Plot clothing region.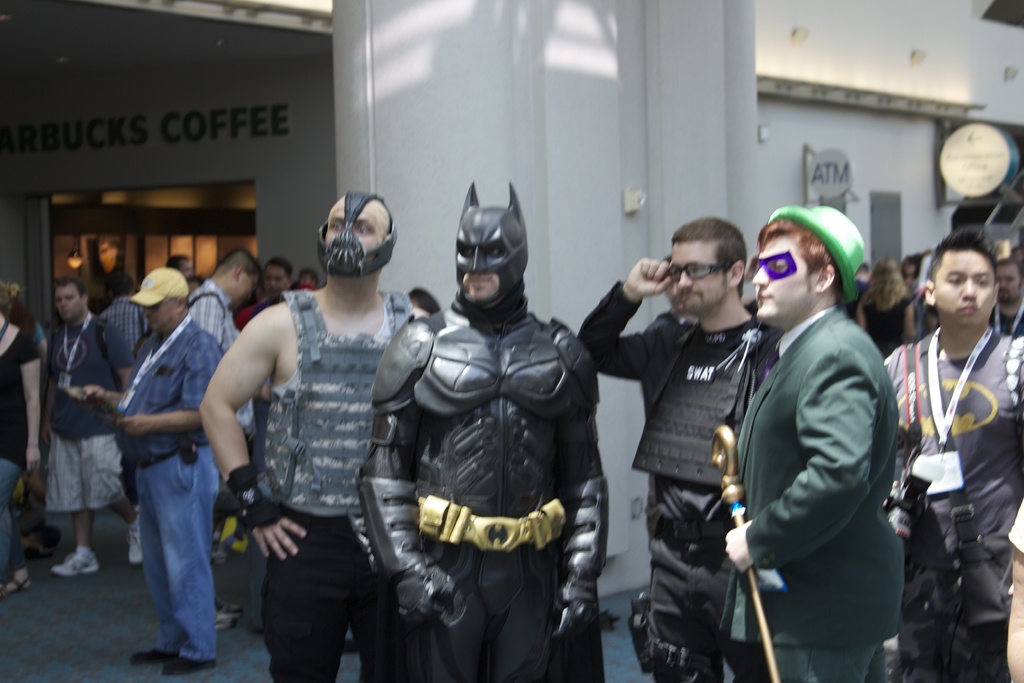
Plotted at (0, 329, 42, 573).
